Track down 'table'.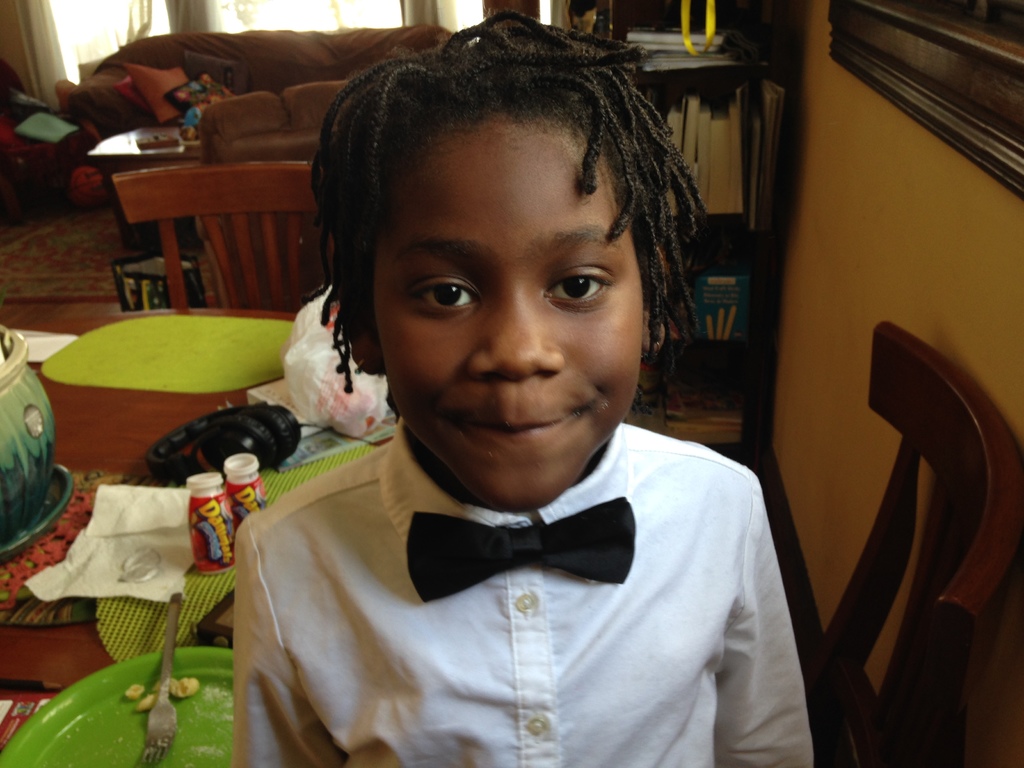
Tracked to bbox=(0, 316, 703, 767).
